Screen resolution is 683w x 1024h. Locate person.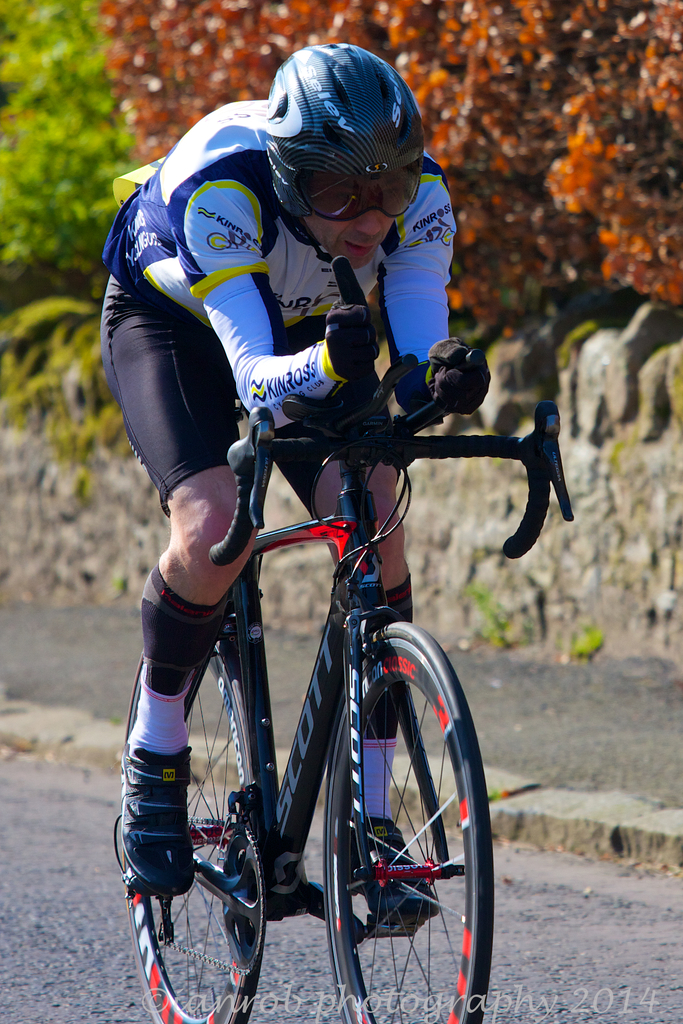
box=[92, 39, 493, 941].
